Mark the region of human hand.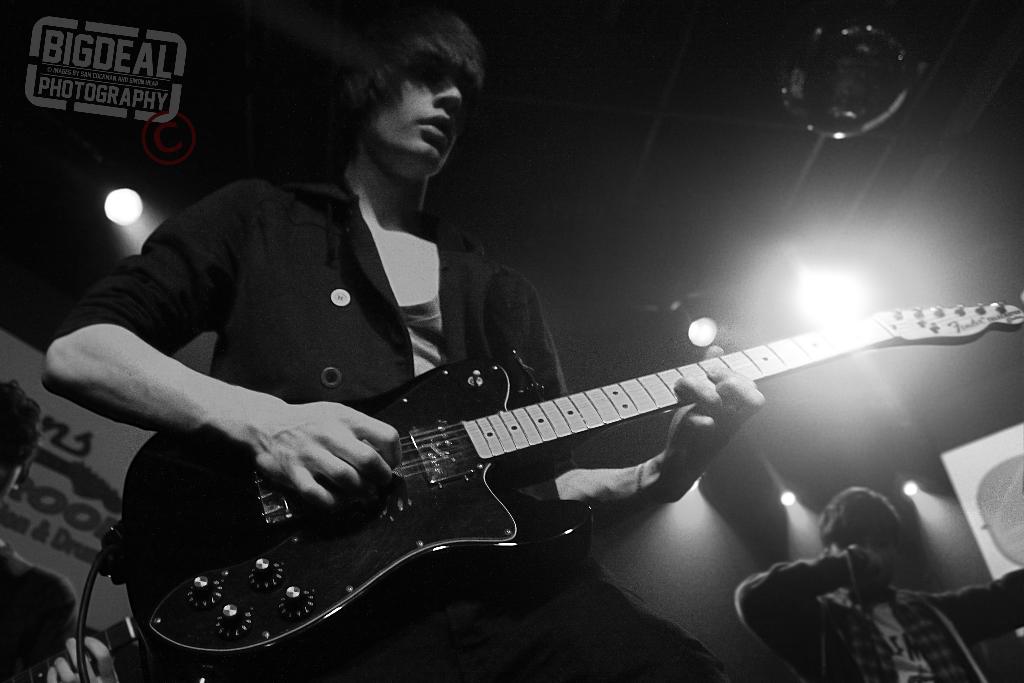
Region: 670 342 767 494.
